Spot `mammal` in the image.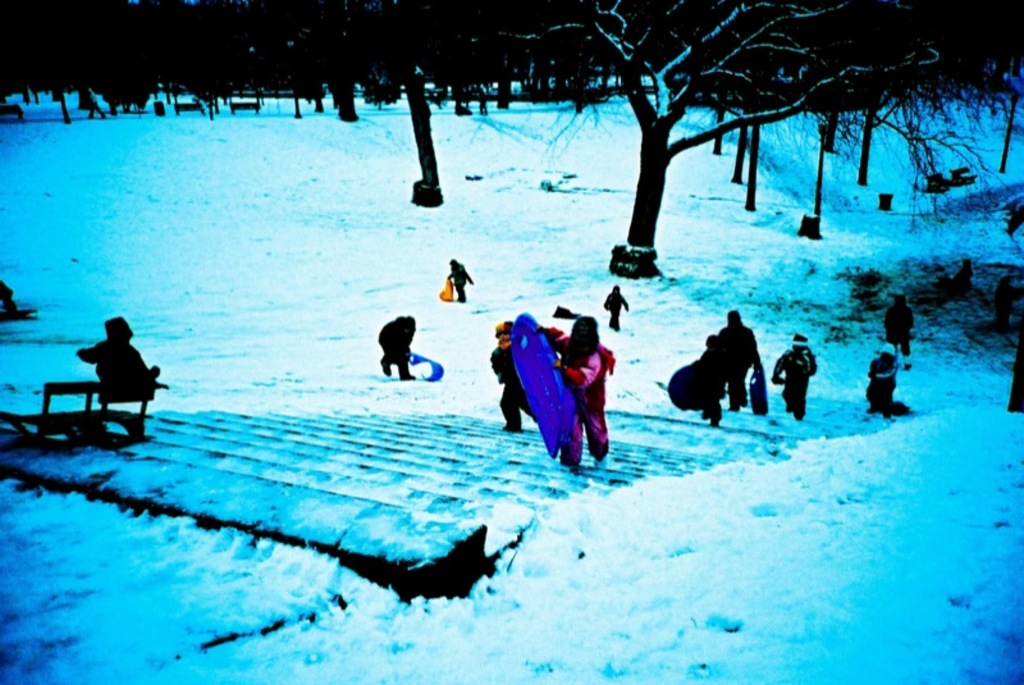
`mammal` found at locate(448, 259, 468, 302).
